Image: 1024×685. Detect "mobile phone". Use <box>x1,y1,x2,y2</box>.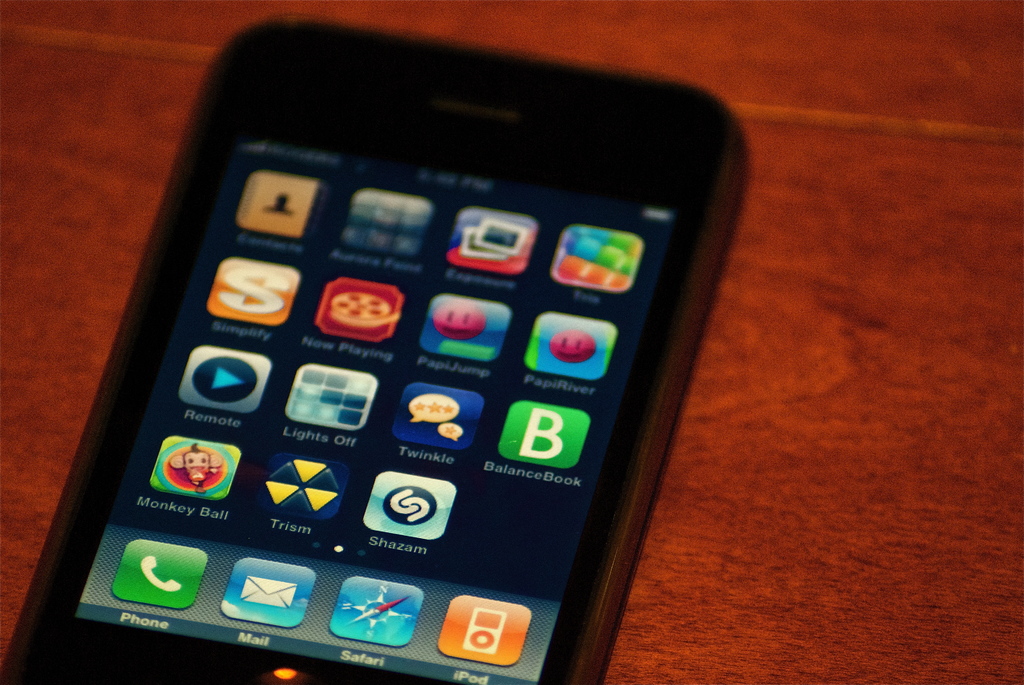
<box>0,12,753,684</box>.
